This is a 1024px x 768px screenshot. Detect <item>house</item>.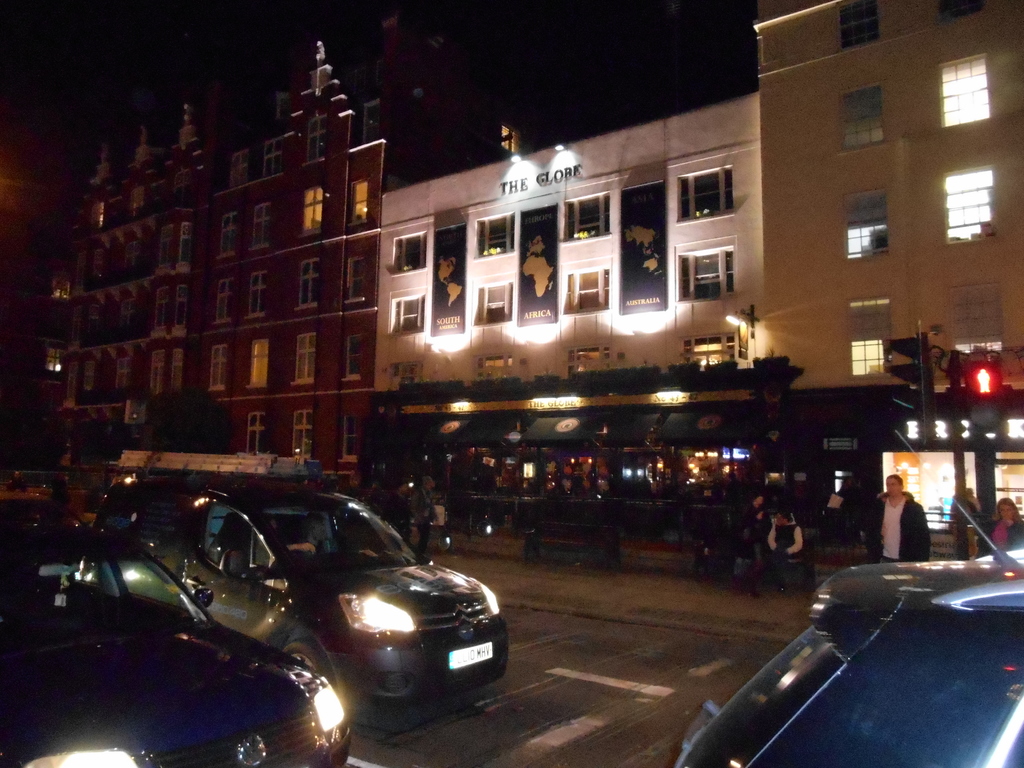
x1=27 y1=31 x2=372 y2=508.
